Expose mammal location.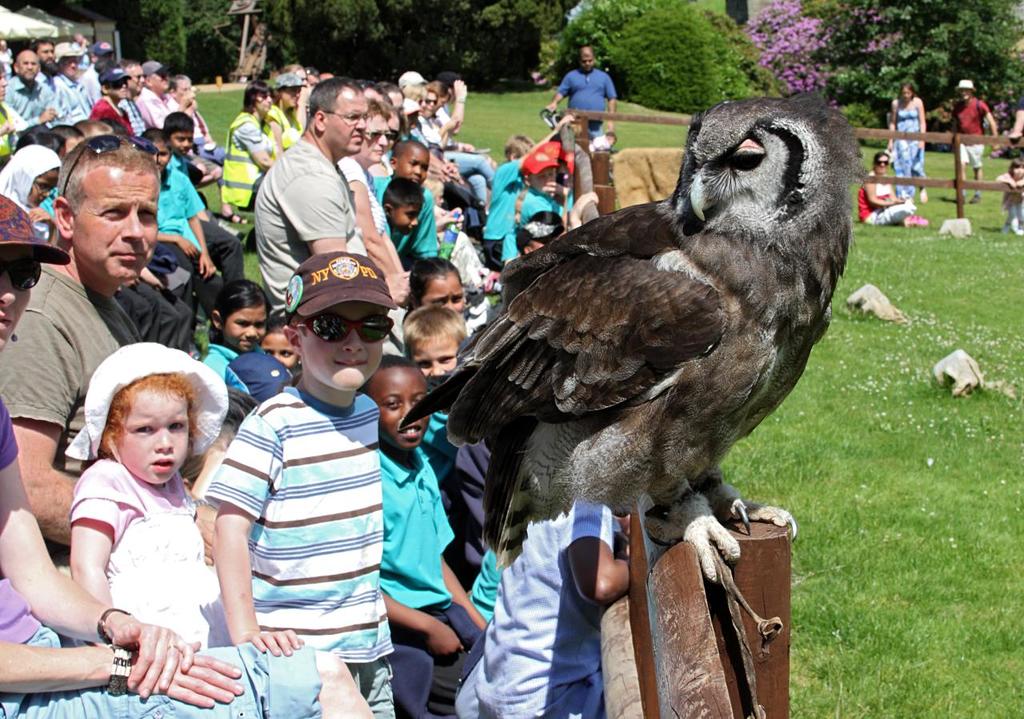
Exposed at left=373, top=134, right=435, bottom=258.
